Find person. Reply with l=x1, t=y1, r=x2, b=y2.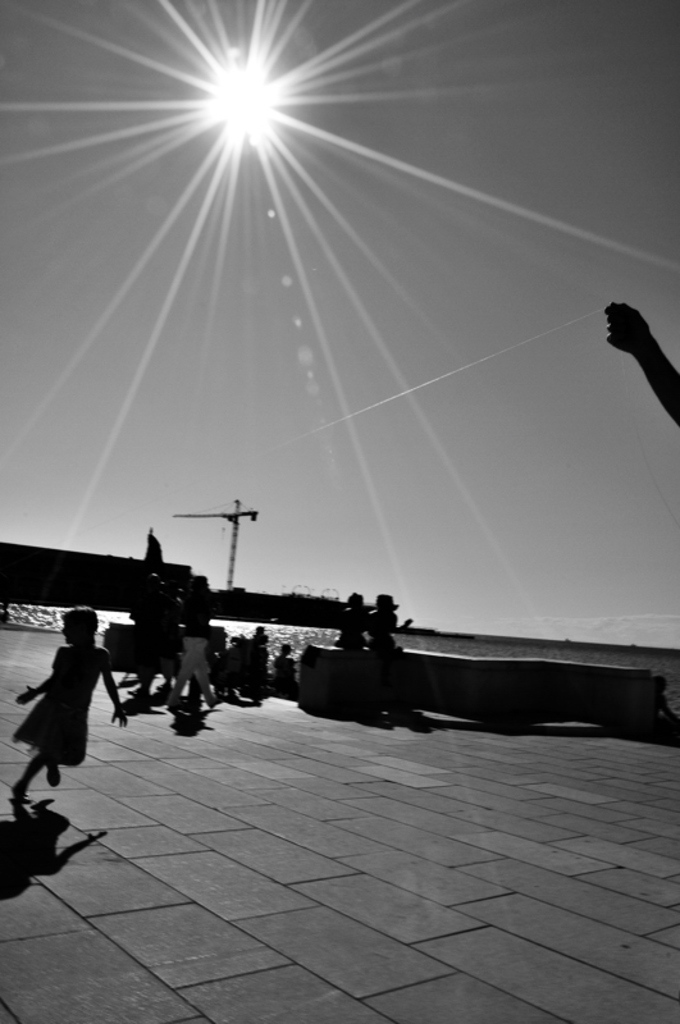
l=355, t=596, r=419, b=677.
